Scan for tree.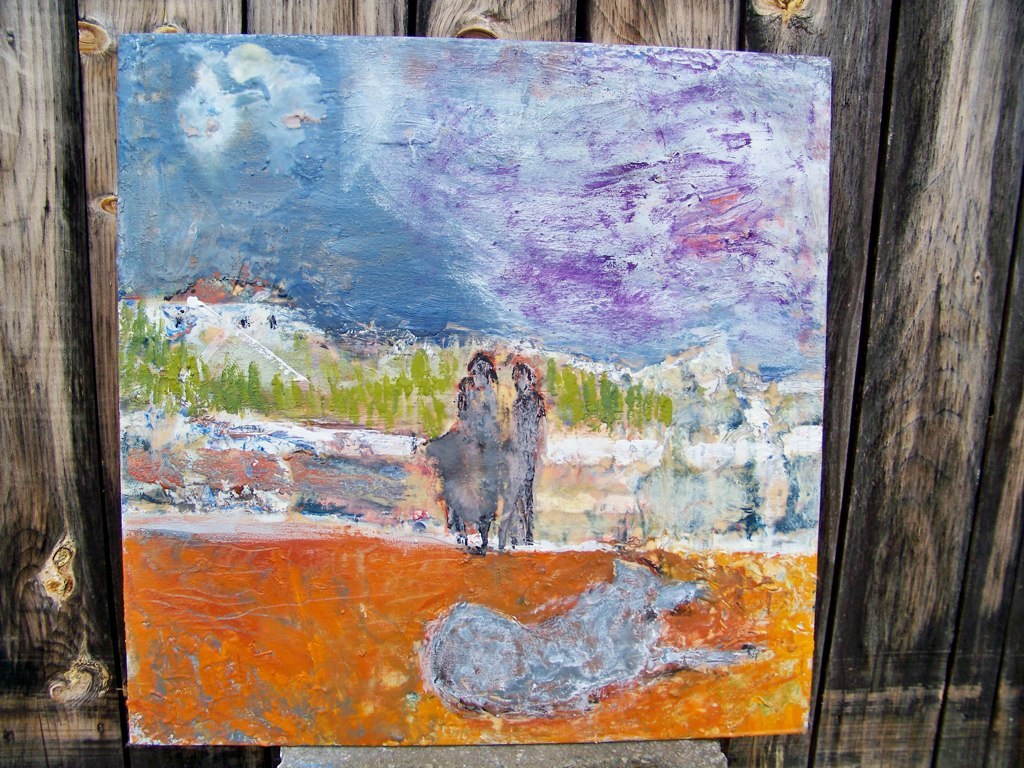
Scan result: <region>545, 362, 575, 405</region>.
